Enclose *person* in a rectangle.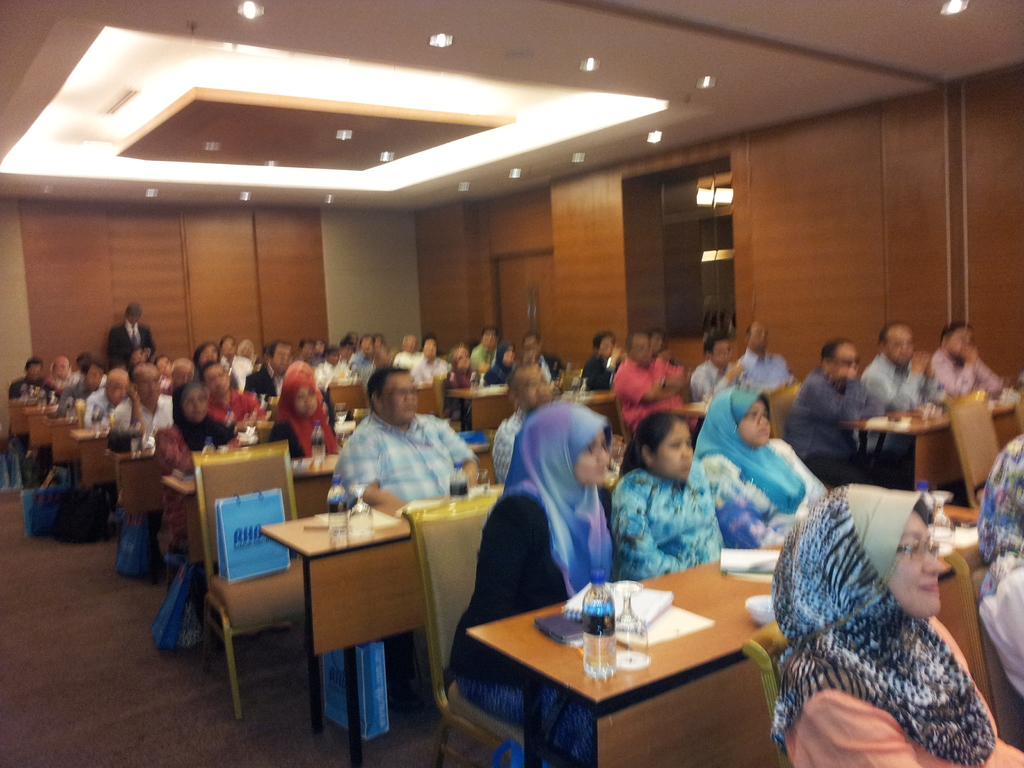
(left=739, top=322, right=791, bottom=397).
